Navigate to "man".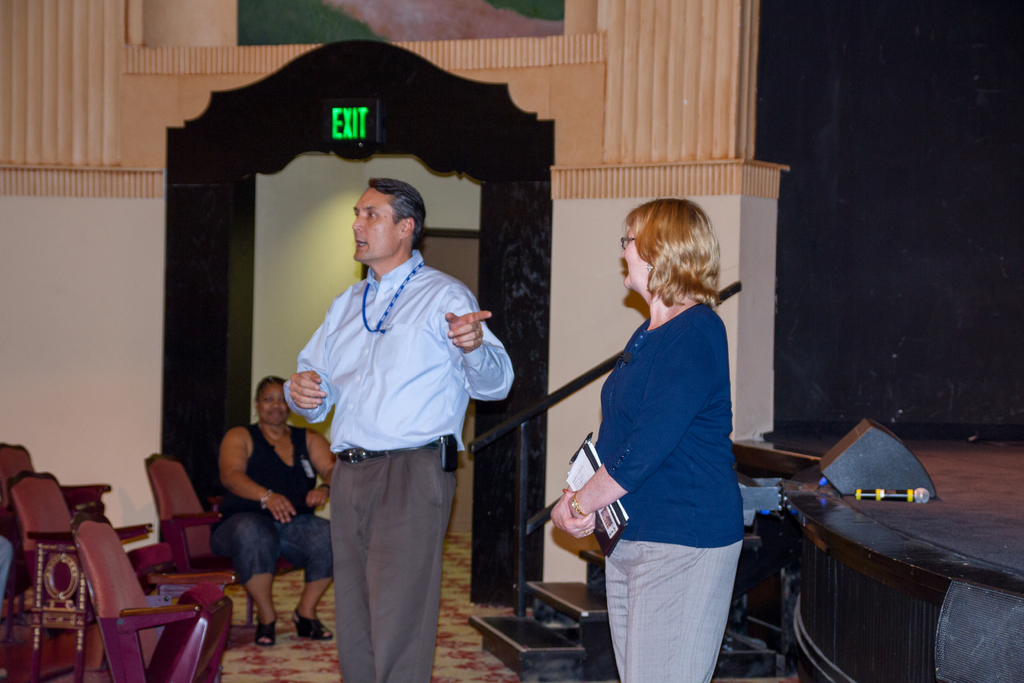
Navigation target: box=[285, 169, 501, 682].
